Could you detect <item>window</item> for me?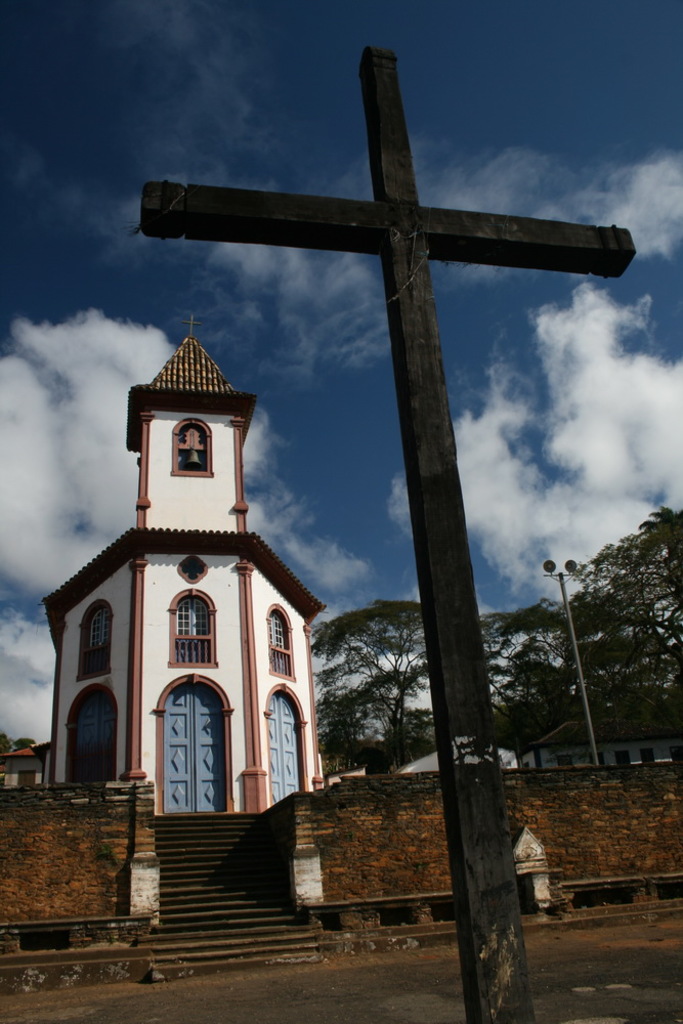
Detection result: [x1=263, y1=604, x2=299, y2=679].
